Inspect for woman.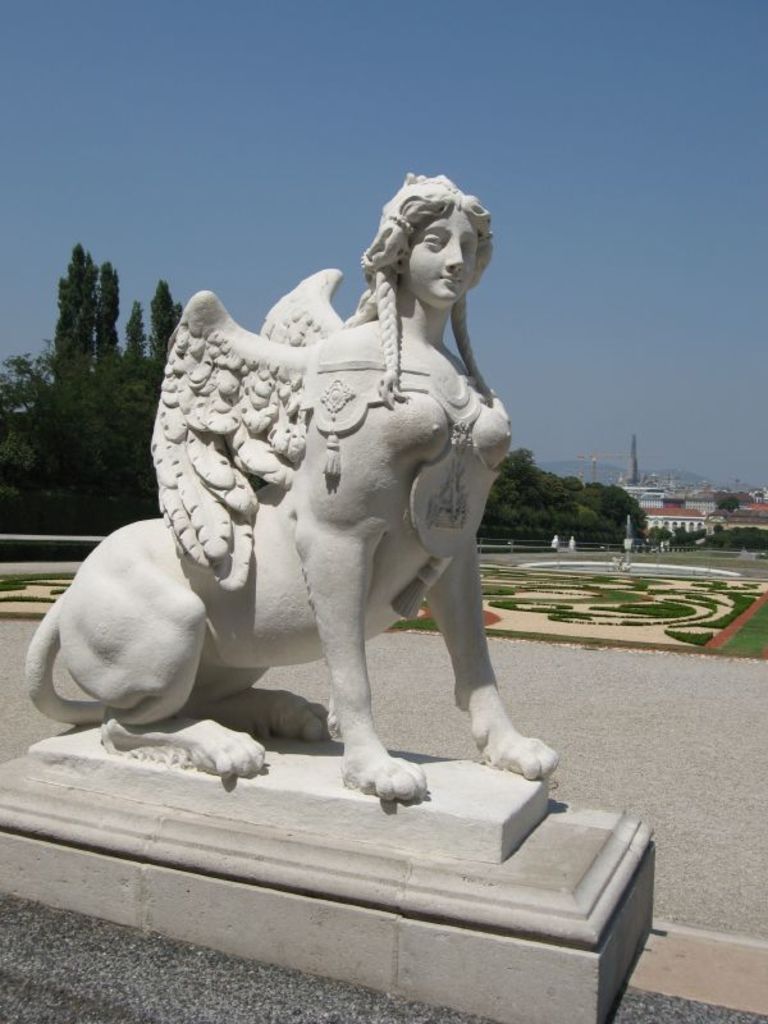
Inspection: locate(138, 173, 506, 598).
